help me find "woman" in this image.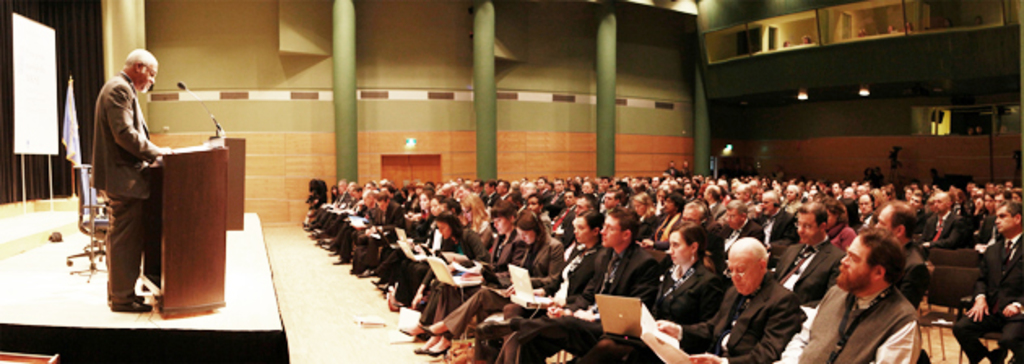
Found it: <region>491, 210, 601, 362</region>.
